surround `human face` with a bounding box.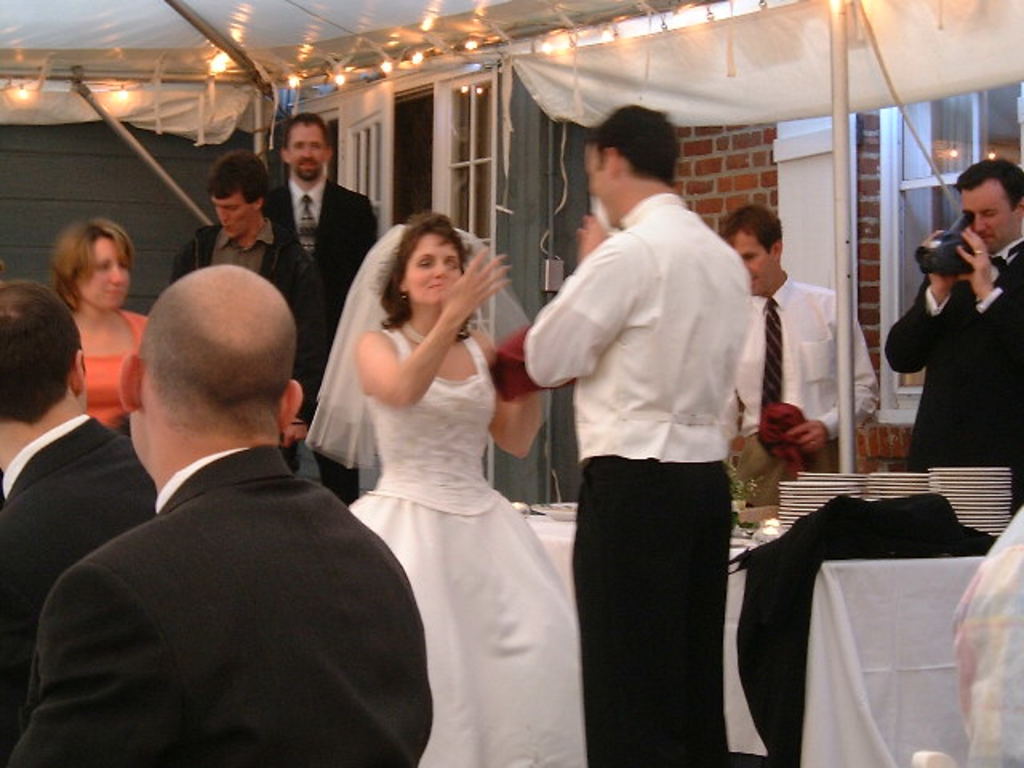
locate(411, 242, 459, 301).
